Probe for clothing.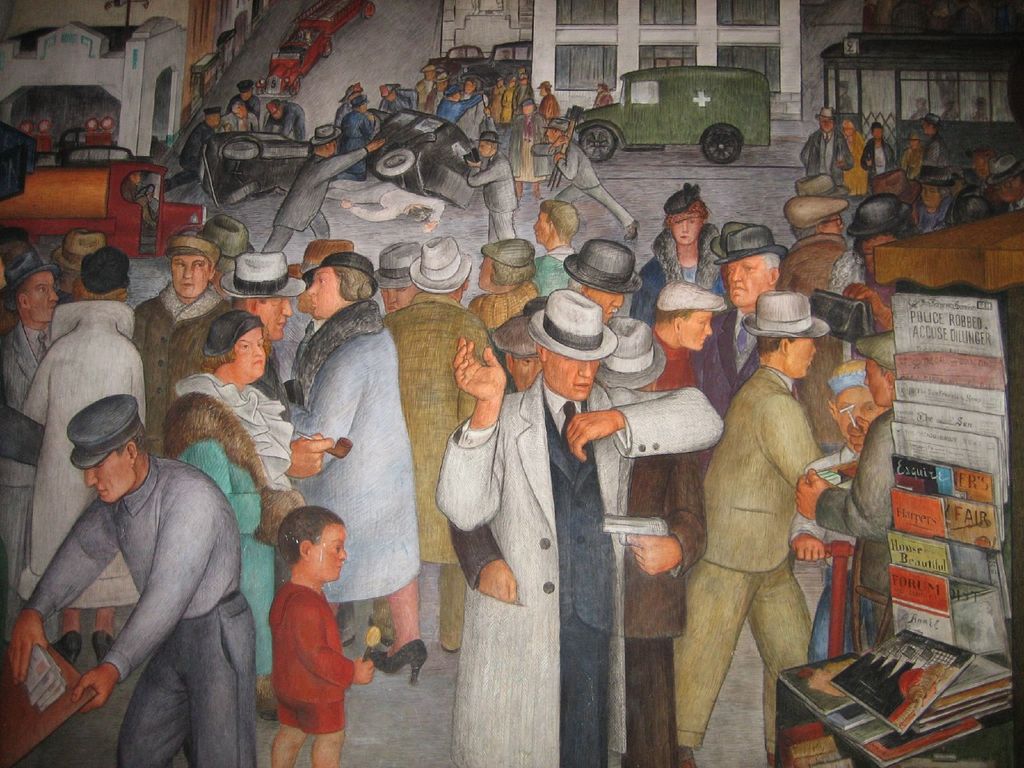
Probe result: [508, 104, 549, 188].
